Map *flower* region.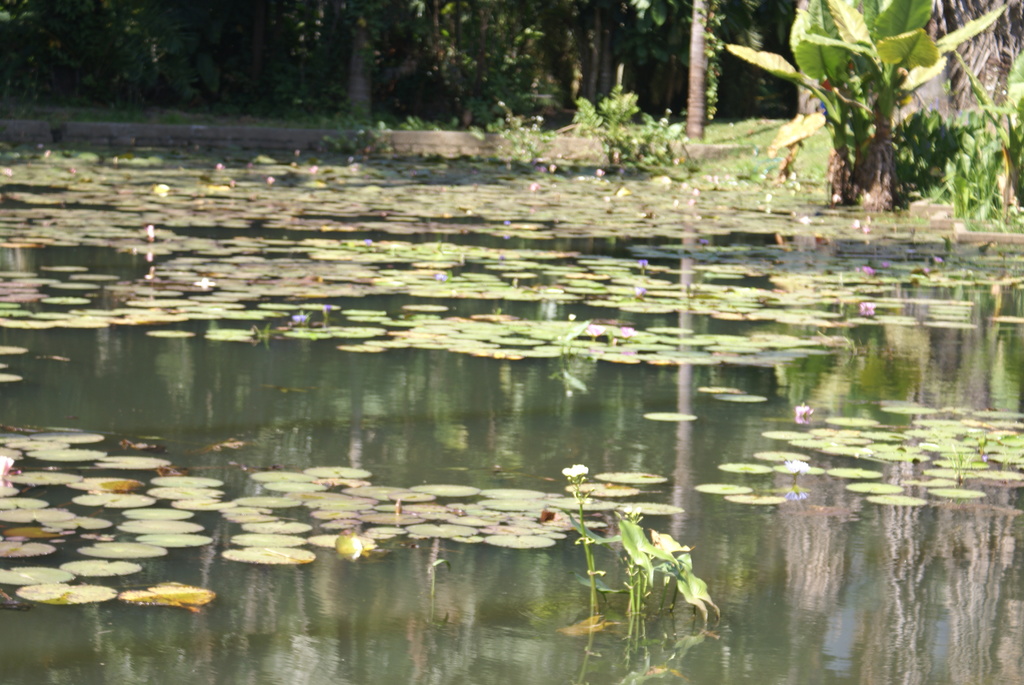
Mapped to <region>291, 311, 311, 327</region>.
